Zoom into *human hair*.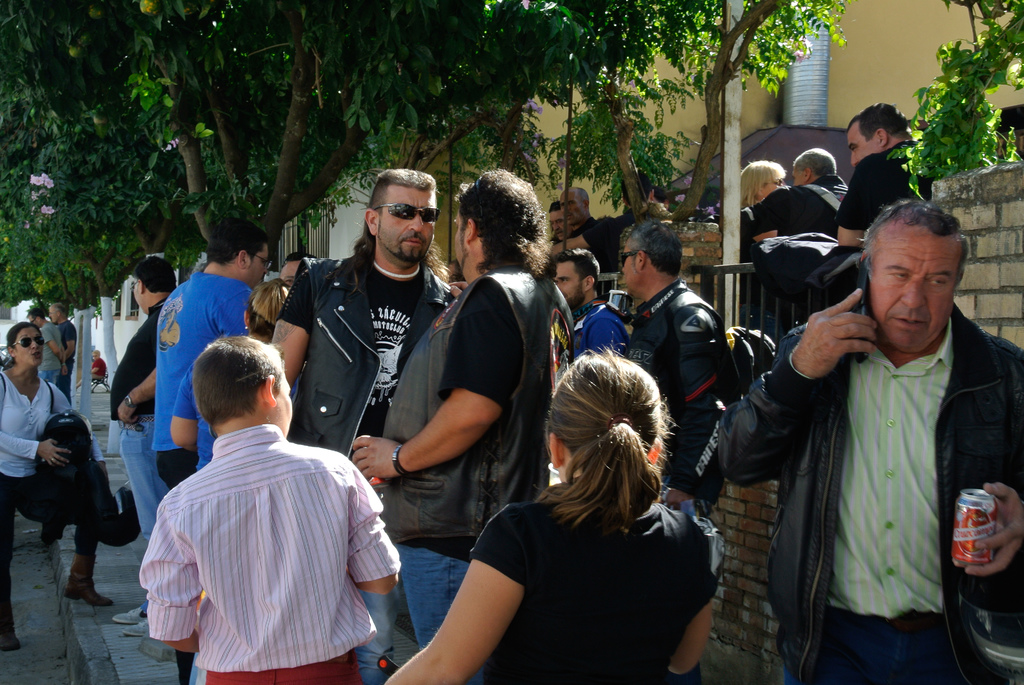
Zoom target: locate(858, 200, 977, 297).
